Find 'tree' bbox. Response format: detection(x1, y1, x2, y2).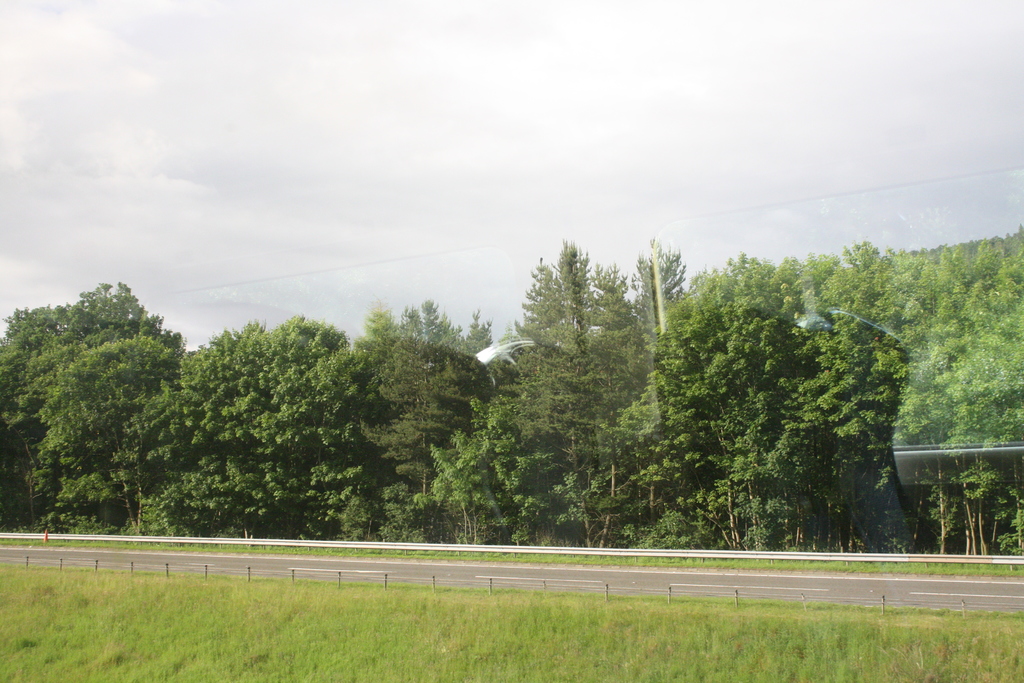
detection(20, 253, 187, 547).
